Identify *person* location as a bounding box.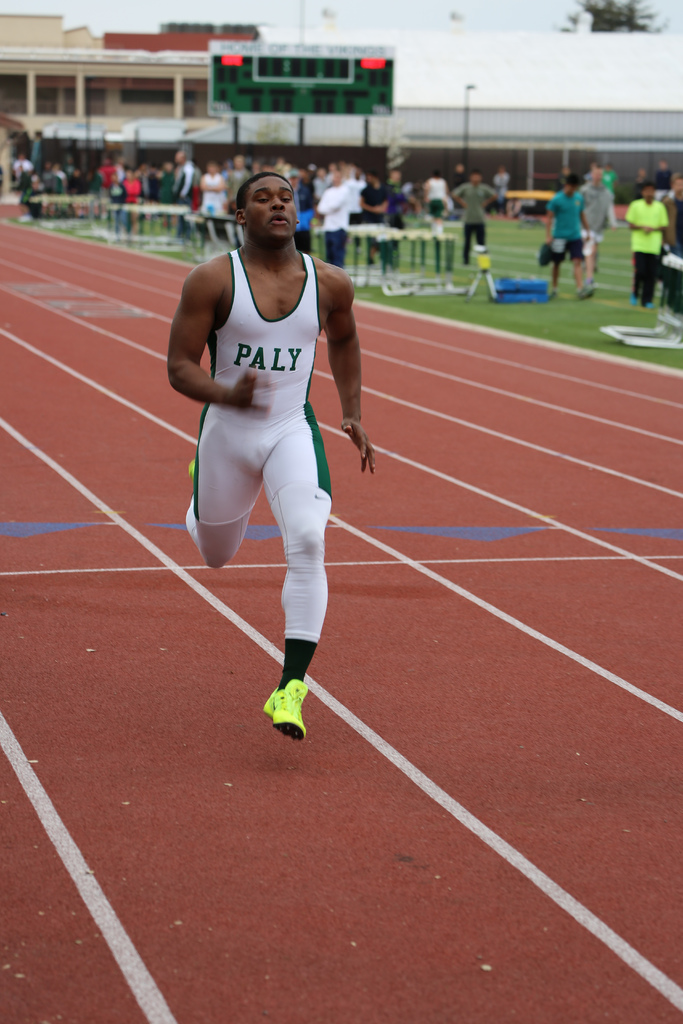
x1=620, y1=173, x2=670, y2=307.
